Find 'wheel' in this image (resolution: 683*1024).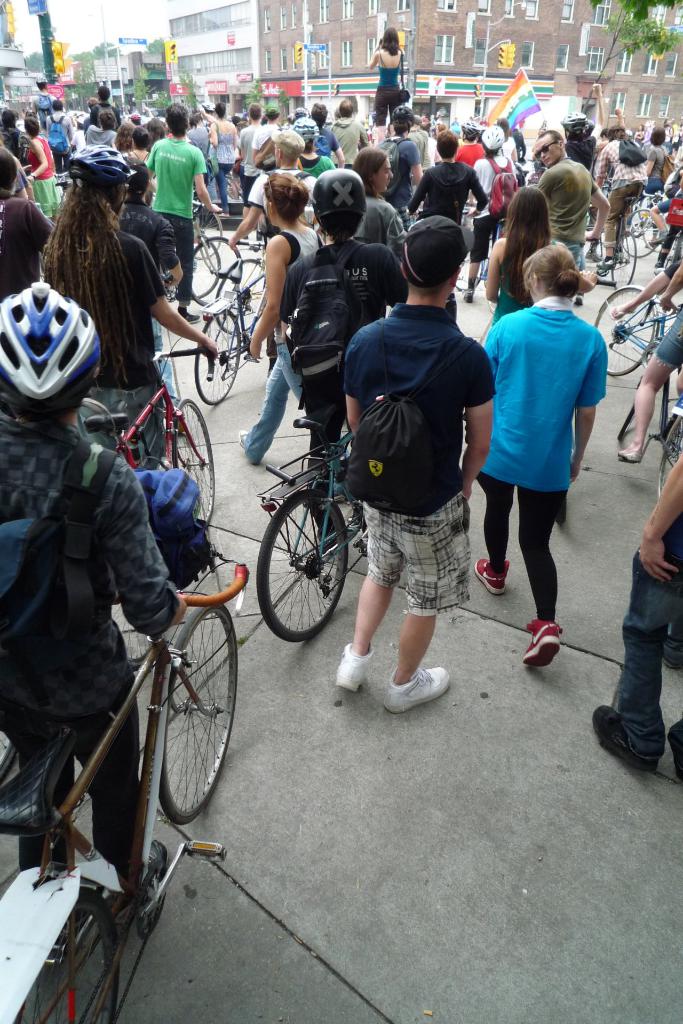
Rect(623, 207, 663, 261).
